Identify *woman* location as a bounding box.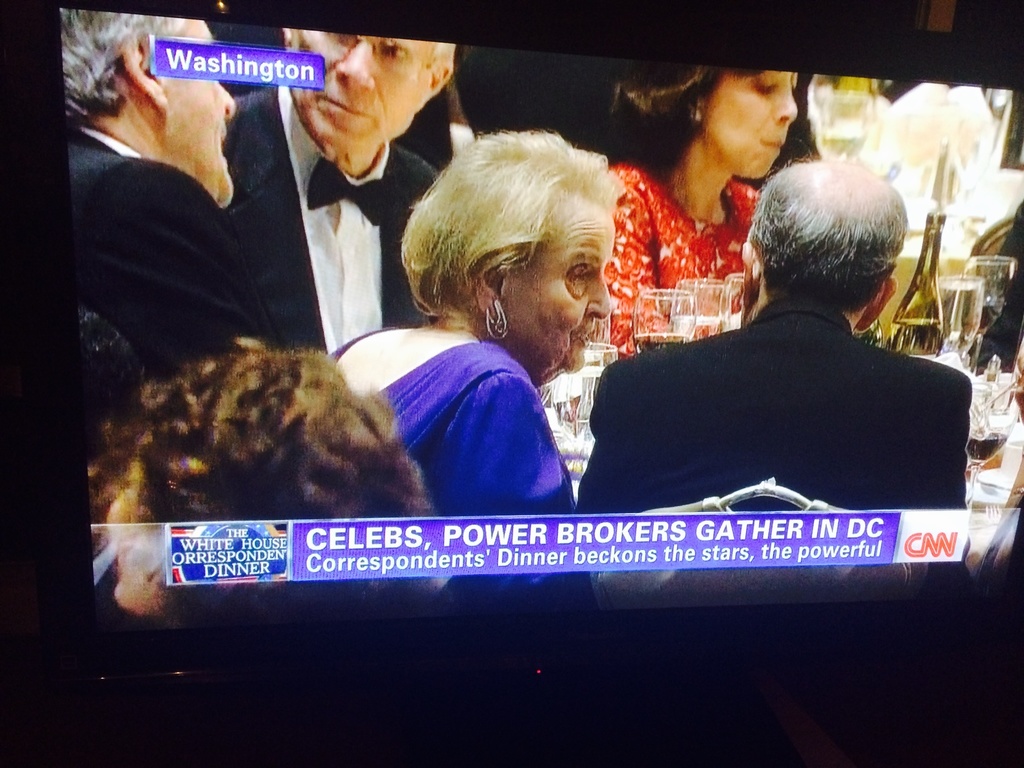
<bbox>323, 134, 617, 616</bbox>.
